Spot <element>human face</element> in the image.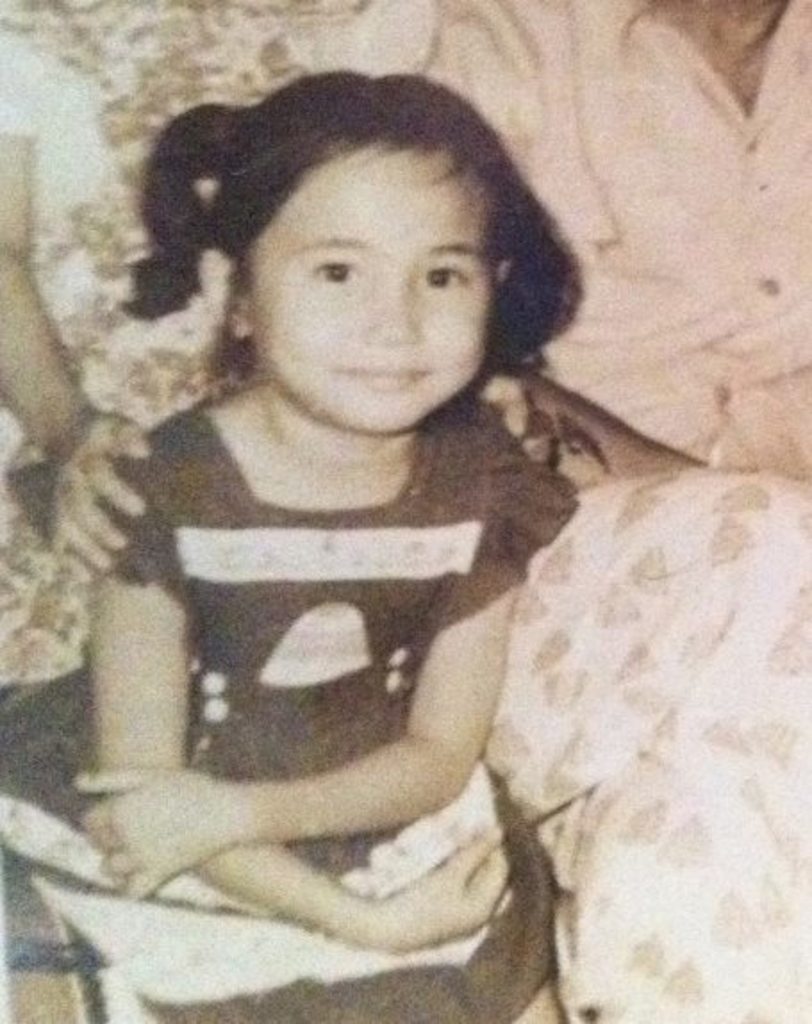
<element>human face</element> found at locate(246, 146, 482, 428).
